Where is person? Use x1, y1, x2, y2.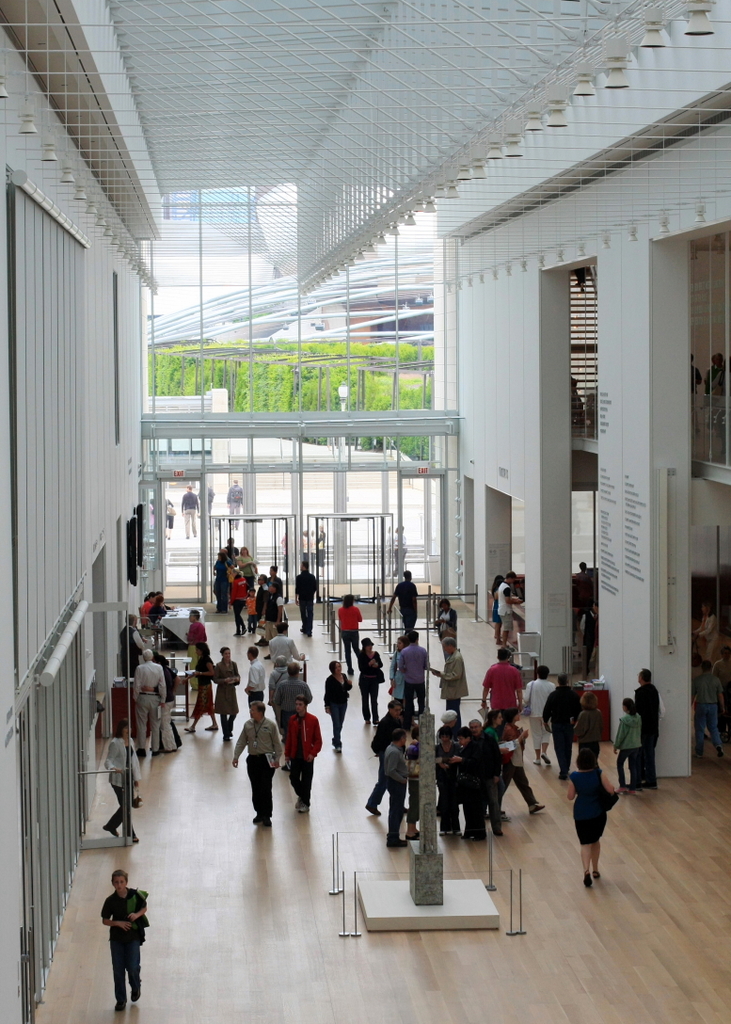
481, 648, 527, 721.
